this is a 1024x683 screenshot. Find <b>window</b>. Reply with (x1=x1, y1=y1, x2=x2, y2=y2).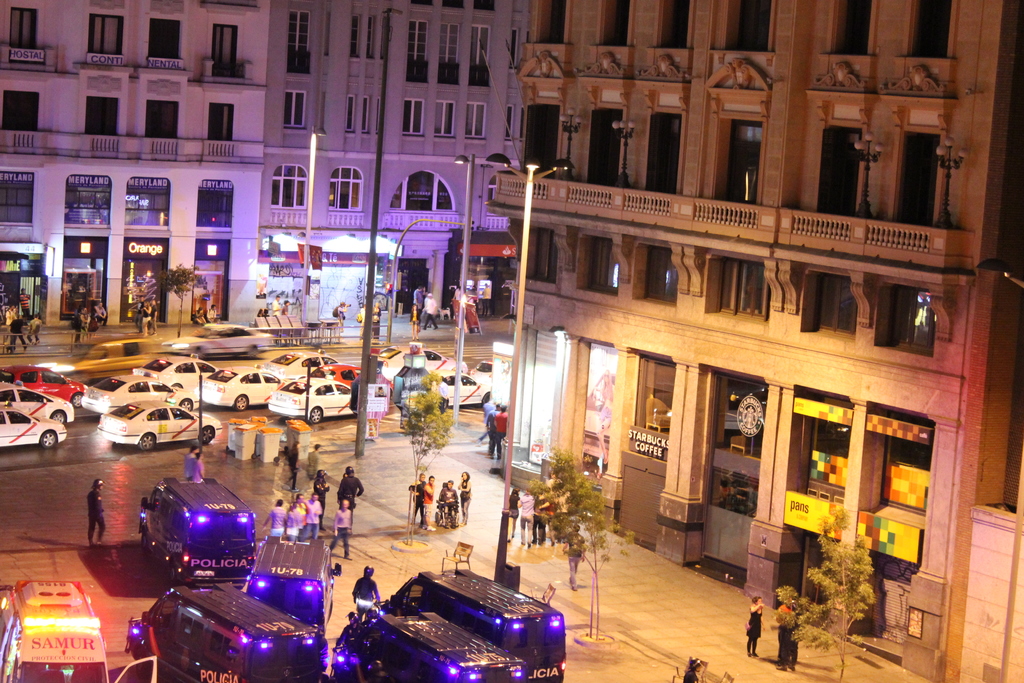
(x1=609, y1=3, x2=634, y2=45).
